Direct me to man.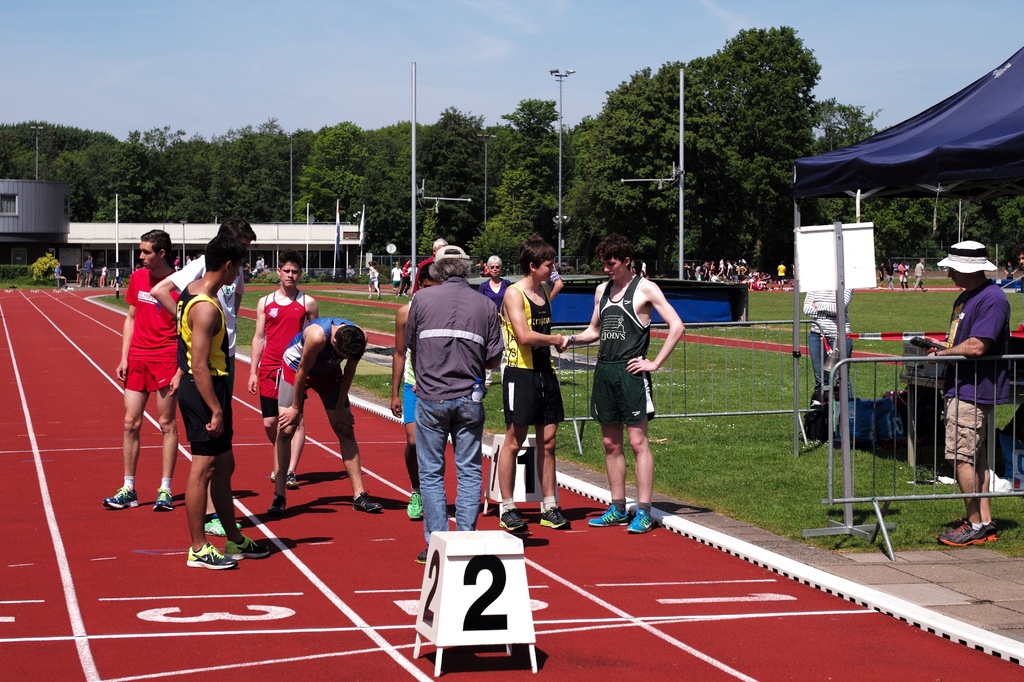
Direction: {"left": 148, "top": 216, "right": 253, "bottom": 537}.
